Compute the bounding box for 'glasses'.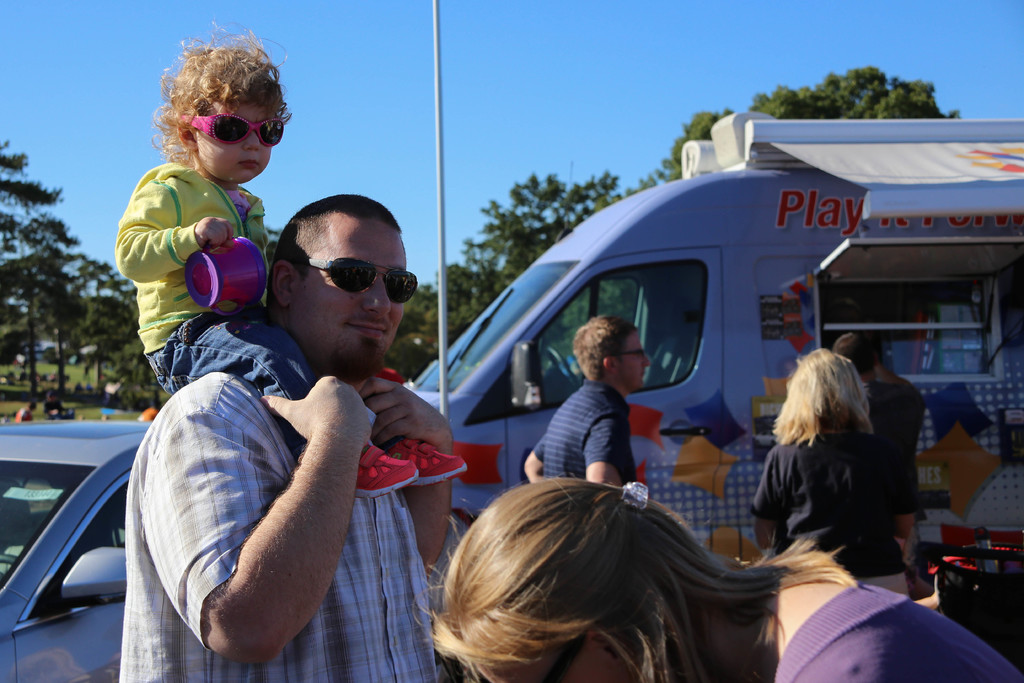
616, 345, 648, 359.
